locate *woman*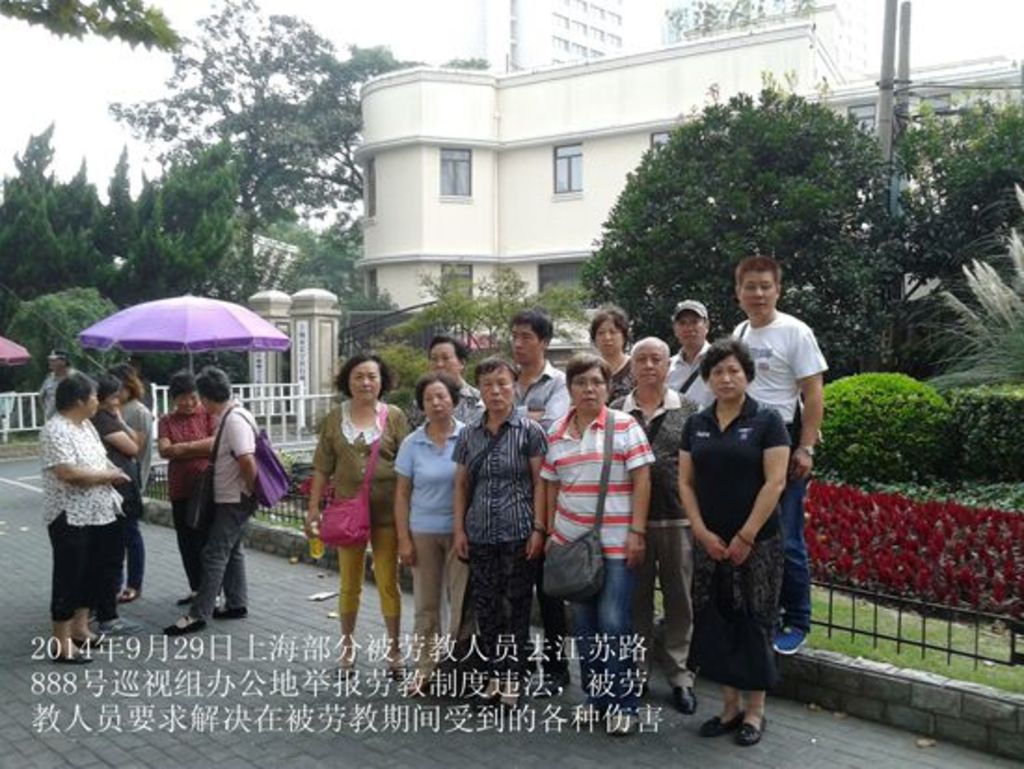
box(37, 374, 134, 665)
